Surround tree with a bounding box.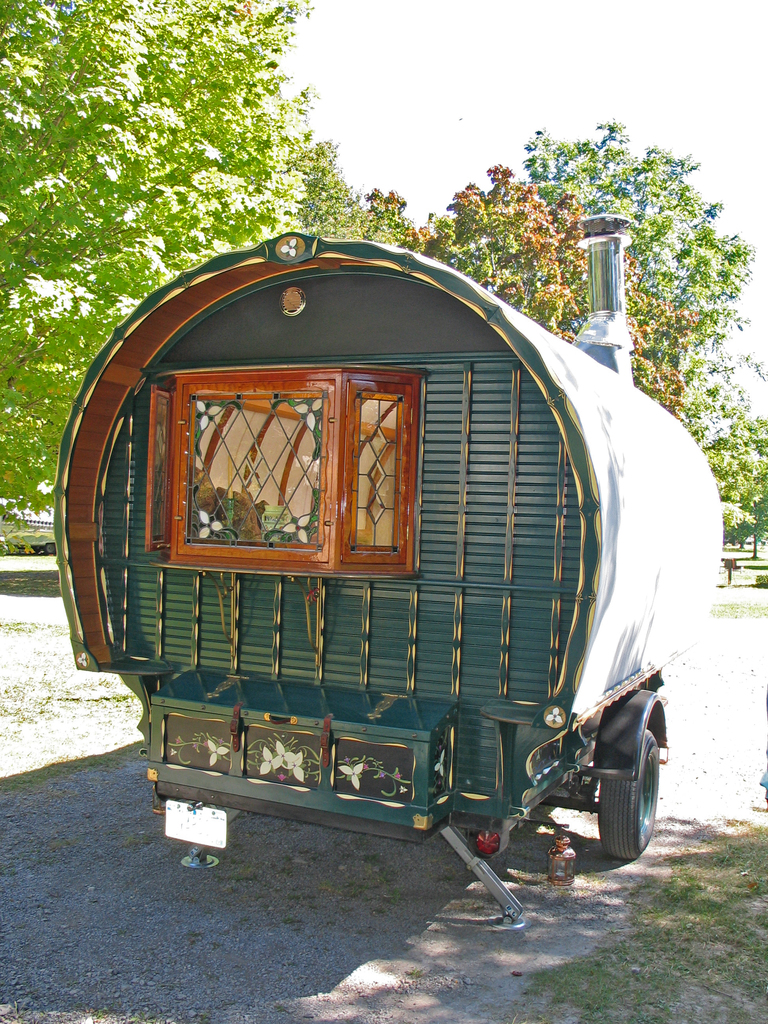
<bbox>279, 124, 409, 253</bbox>.
